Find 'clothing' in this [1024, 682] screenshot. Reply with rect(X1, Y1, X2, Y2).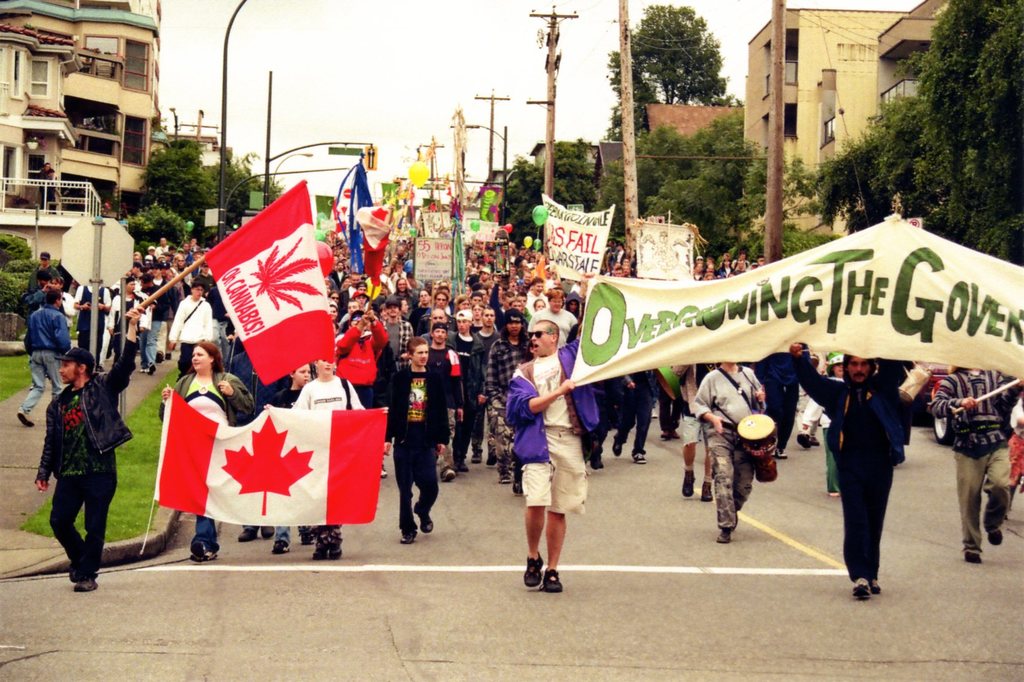
rect(20, 303, 72, 412).
